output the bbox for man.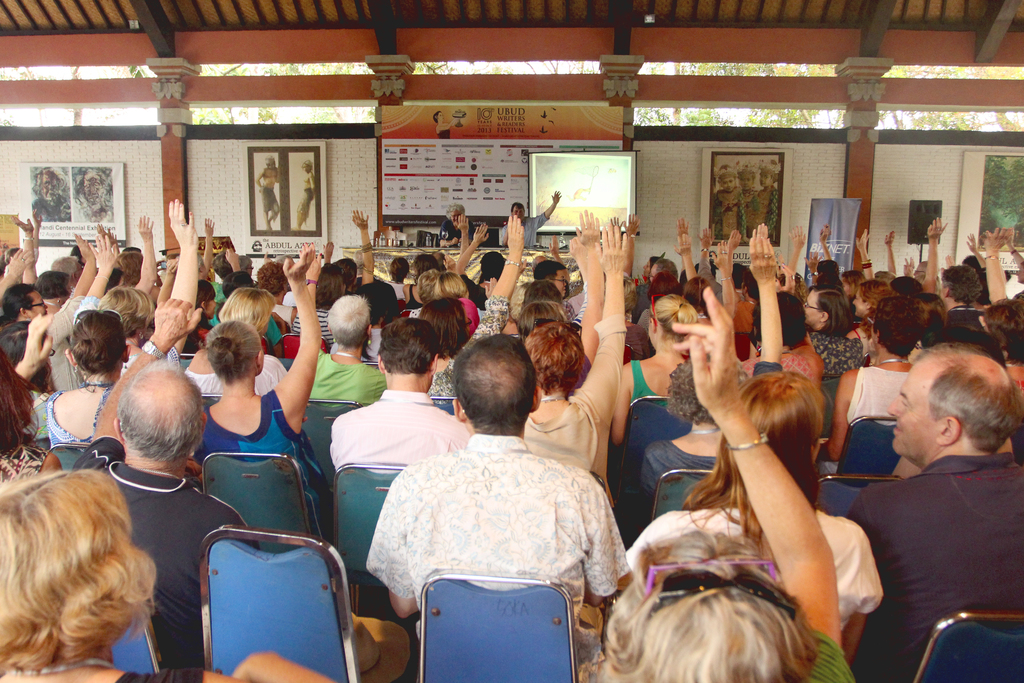
bbox(364, 334, 630, 667).
